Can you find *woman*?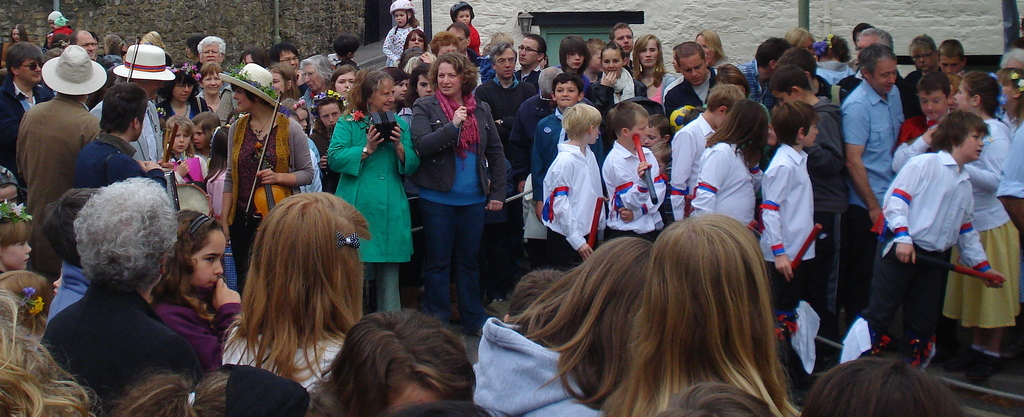
Yes, bounding box: [x1=467, y1=248, x2=658, y2=416].
